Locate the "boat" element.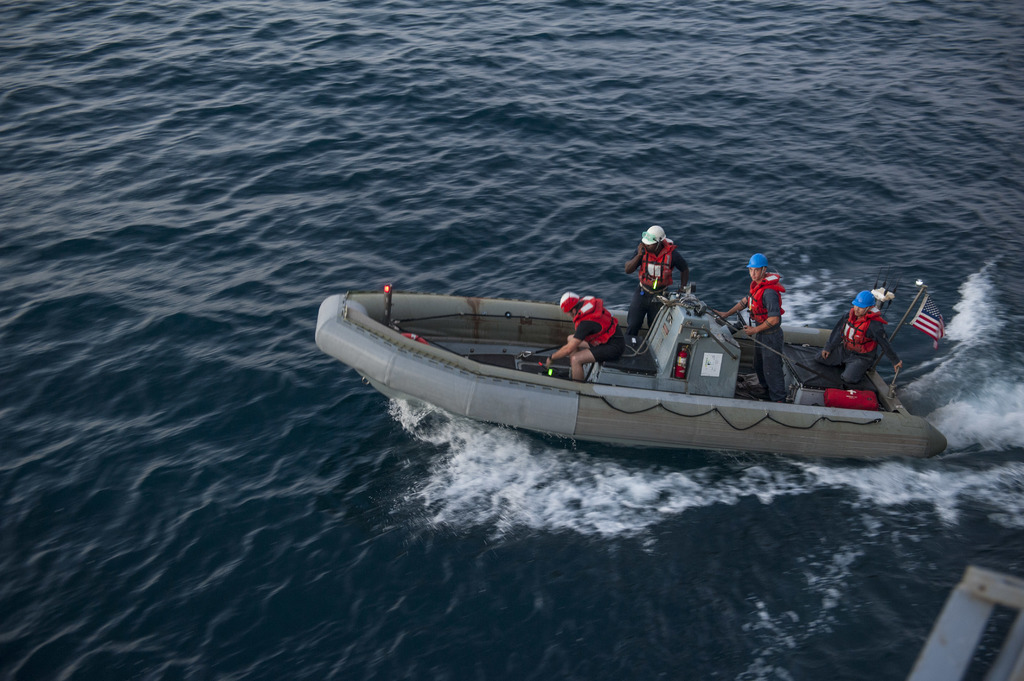
Element bbox: 335,252,934,468.
